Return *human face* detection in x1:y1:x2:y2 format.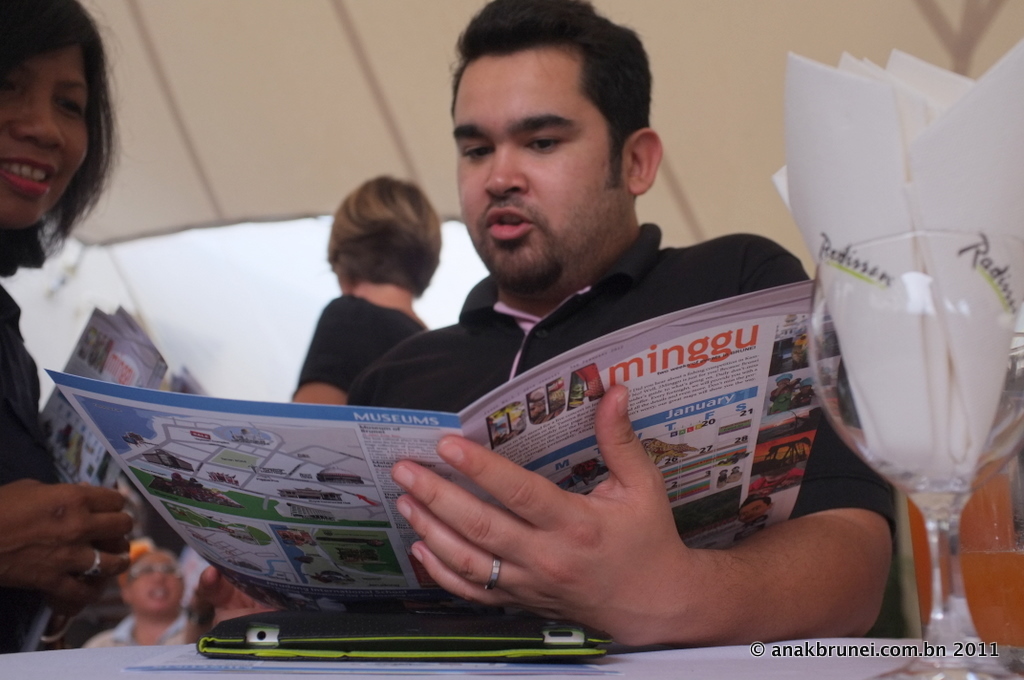
0:44:89:236.
